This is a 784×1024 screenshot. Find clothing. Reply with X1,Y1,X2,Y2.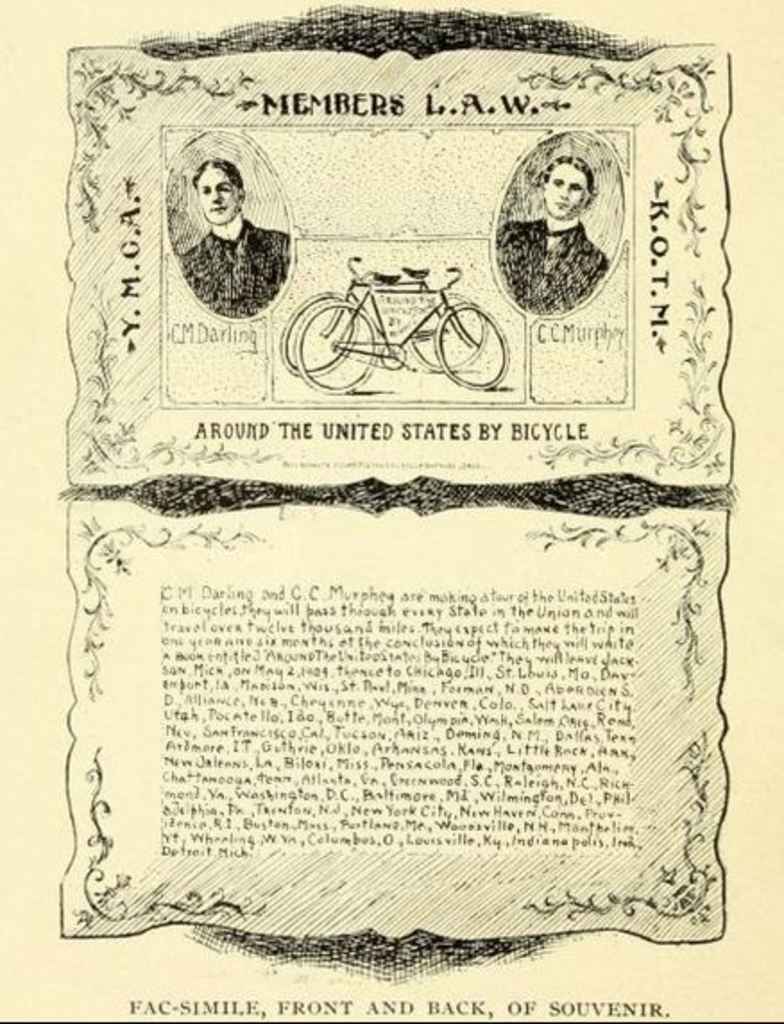
498,215,607,317.
